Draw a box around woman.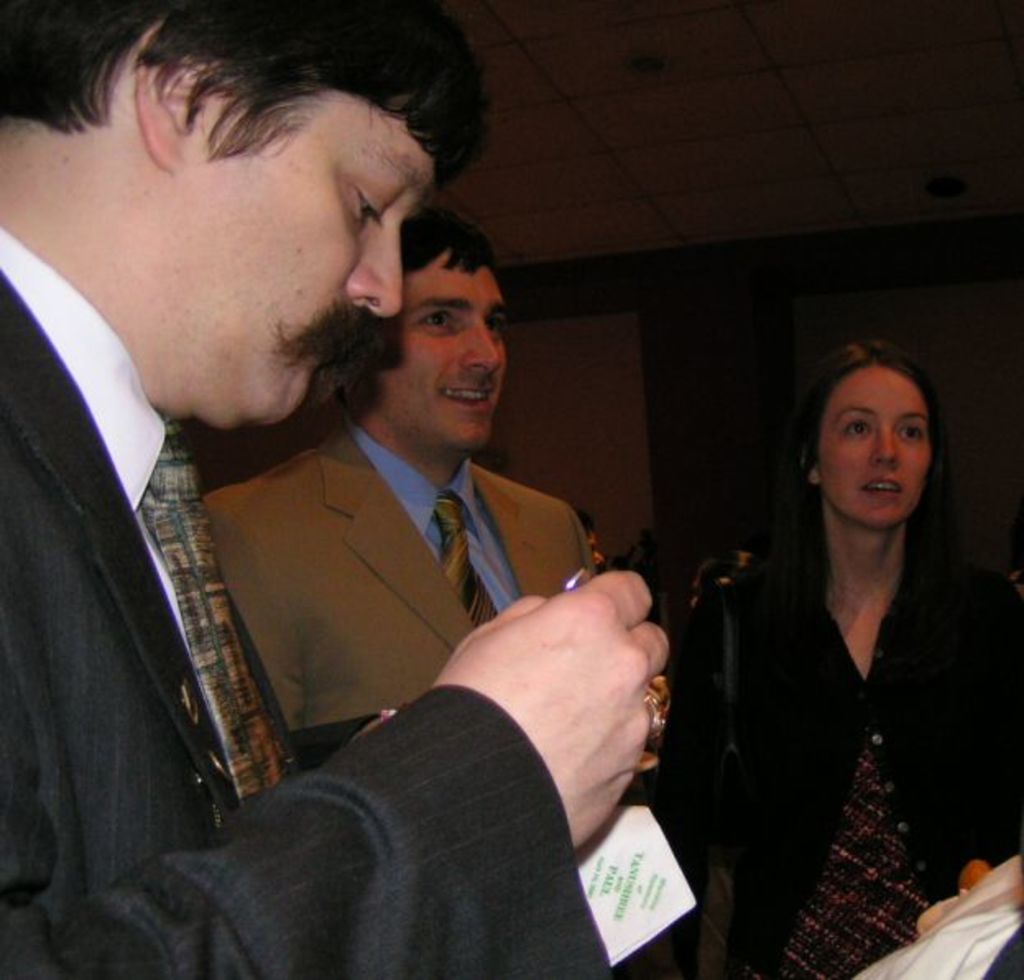
<box>659,319,1022,978</box>.
